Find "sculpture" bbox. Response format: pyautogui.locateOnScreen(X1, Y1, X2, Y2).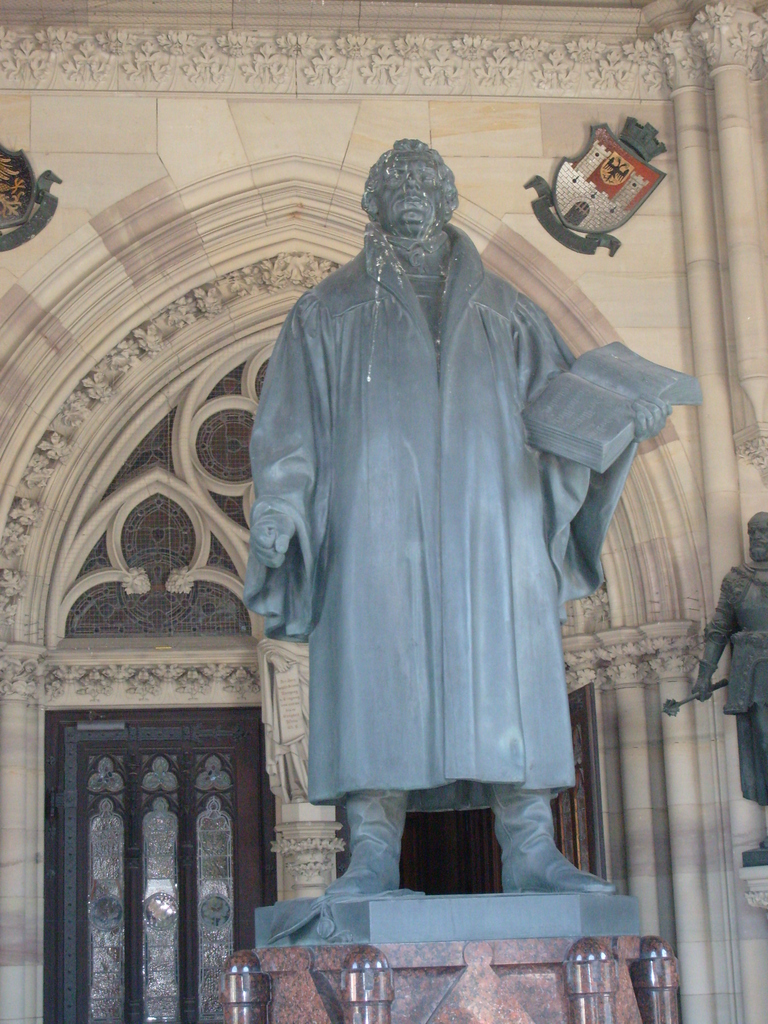
pyautogui.locateOnScreen(656, 506, 767, 854).
